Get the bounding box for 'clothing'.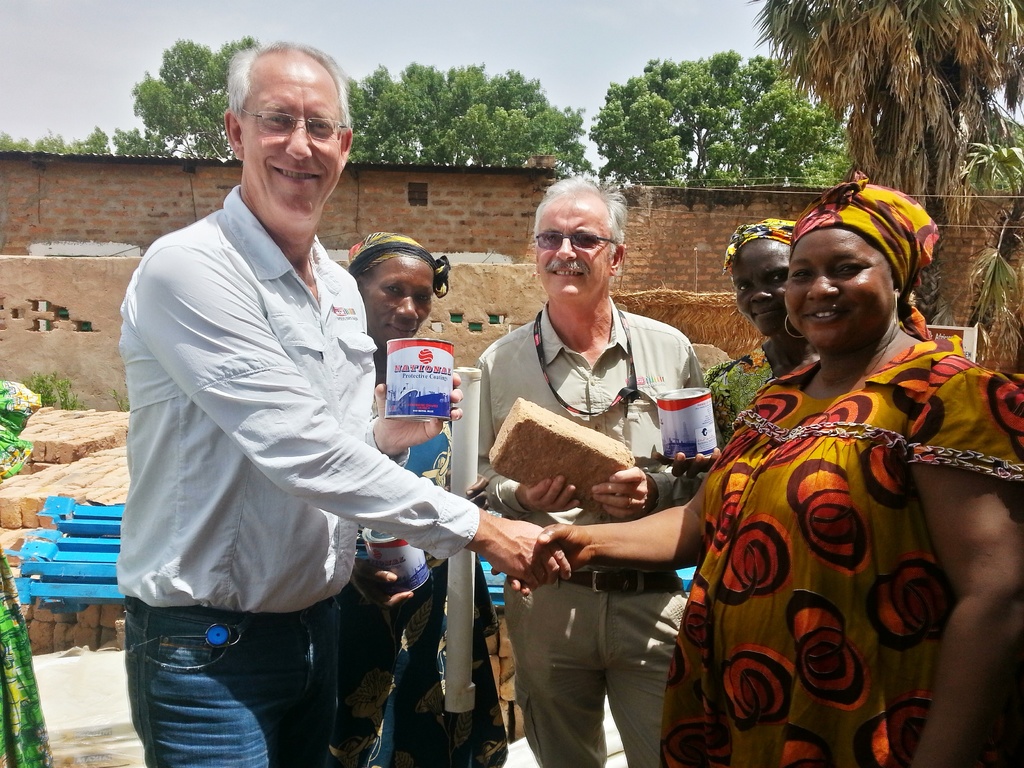
0:380:55:767.
